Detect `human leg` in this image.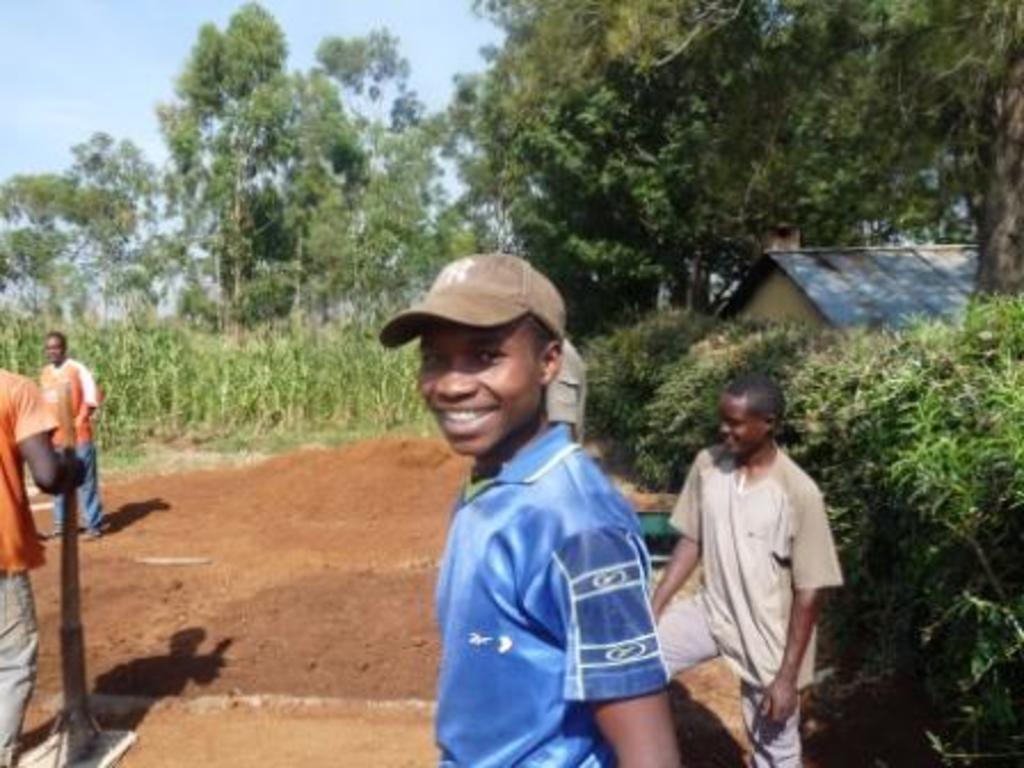
Detection: 78 437 110 542.
